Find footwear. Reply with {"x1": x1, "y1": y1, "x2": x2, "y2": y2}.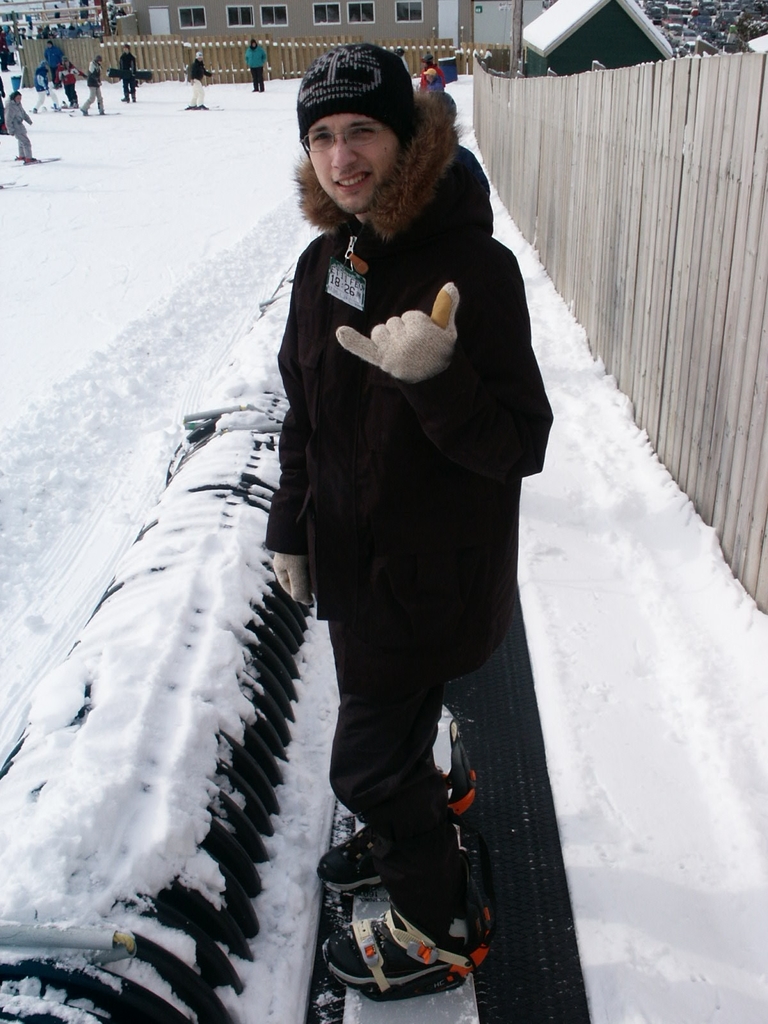
{"x1": 185, "y1": 103, "x2": 211, "y2": 110}.
